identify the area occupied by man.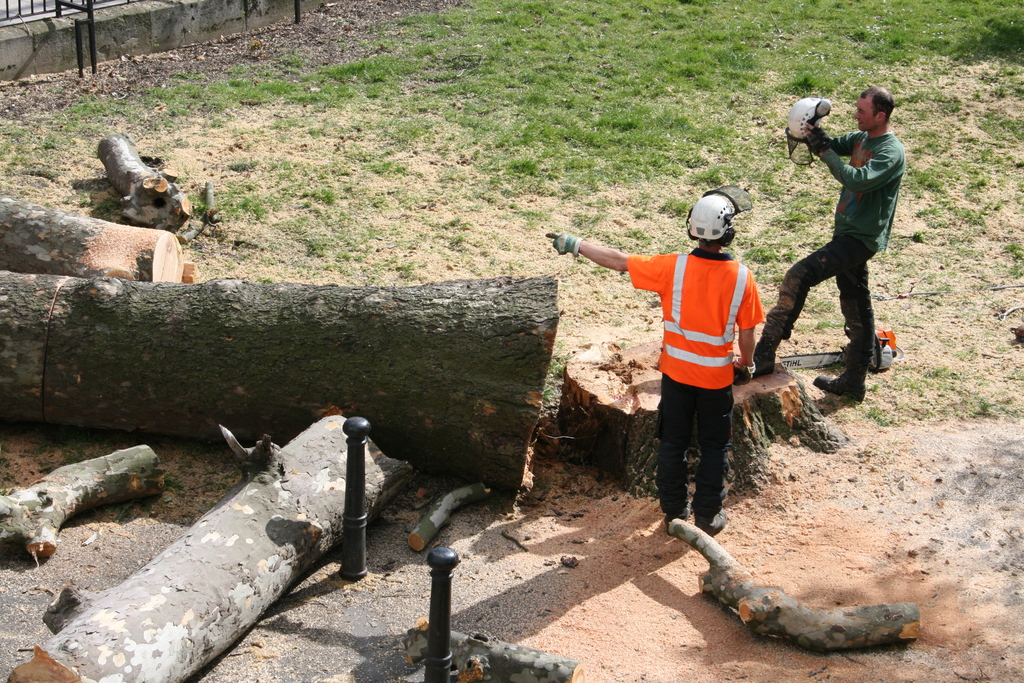
Area: region(540, 188, 770, 536).
